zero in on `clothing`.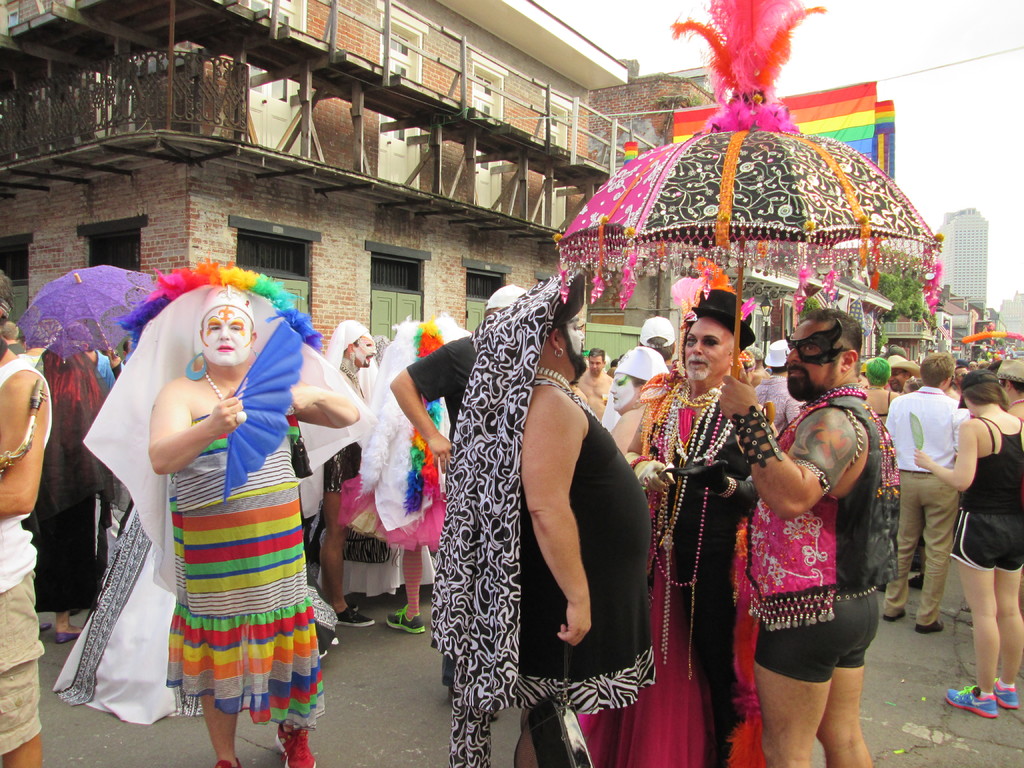
Zeroed in: (410,330,483,688).
